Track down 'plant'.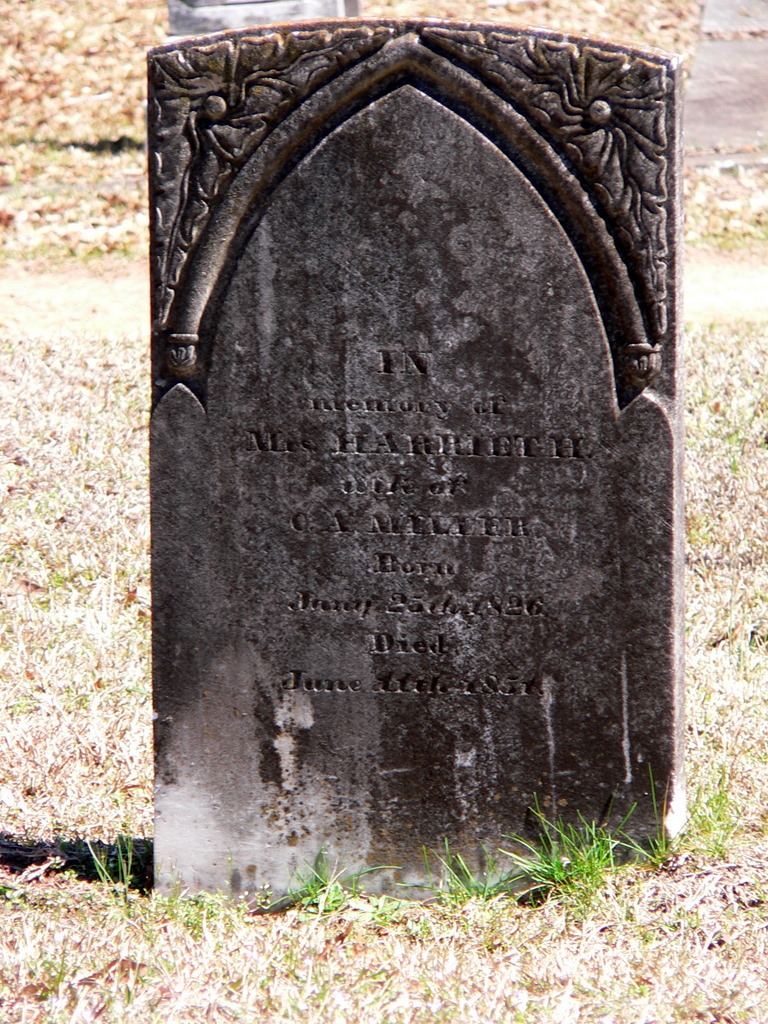
Tracked to left=427, top=777, right=647, bottom=913.
